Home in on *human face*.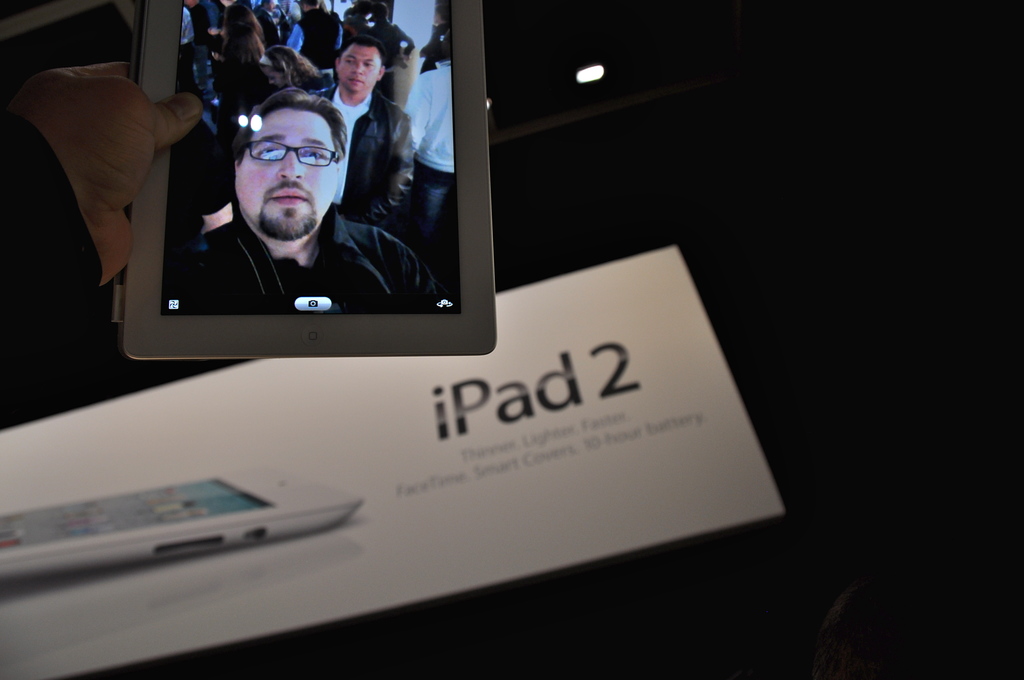
Homed in at [left=237, top=108, right=332, bottom=236].
